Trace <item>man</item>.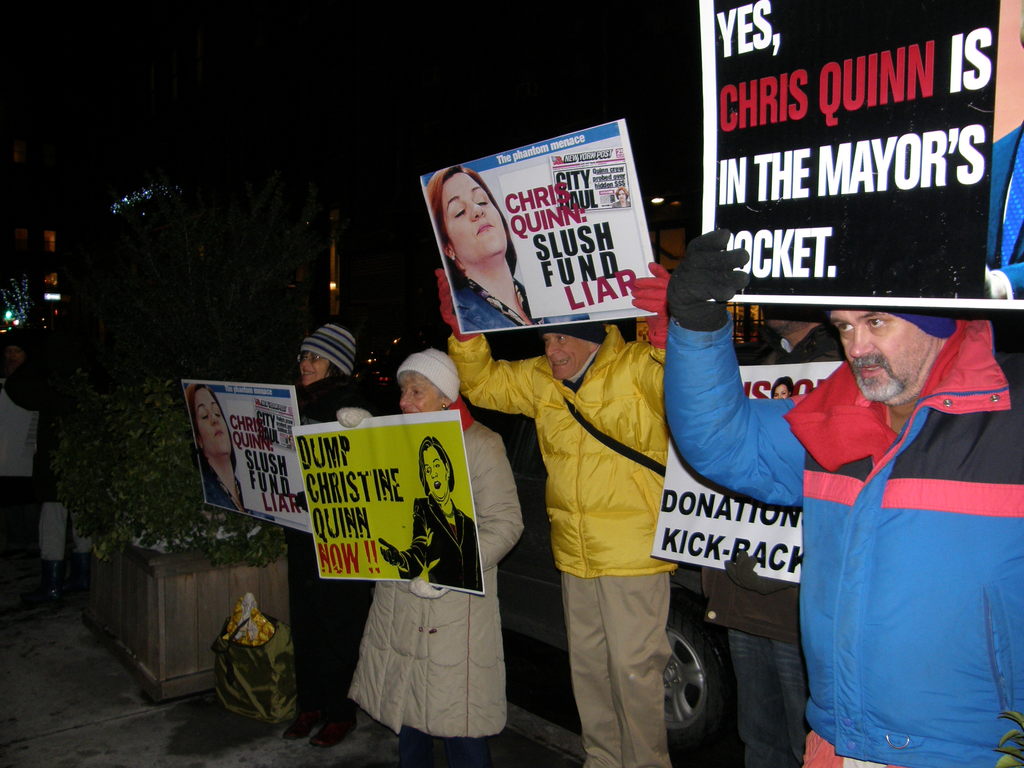
Traced to {"x1": 705, "y1": 304, "x2": 847, "y2": 767}.
